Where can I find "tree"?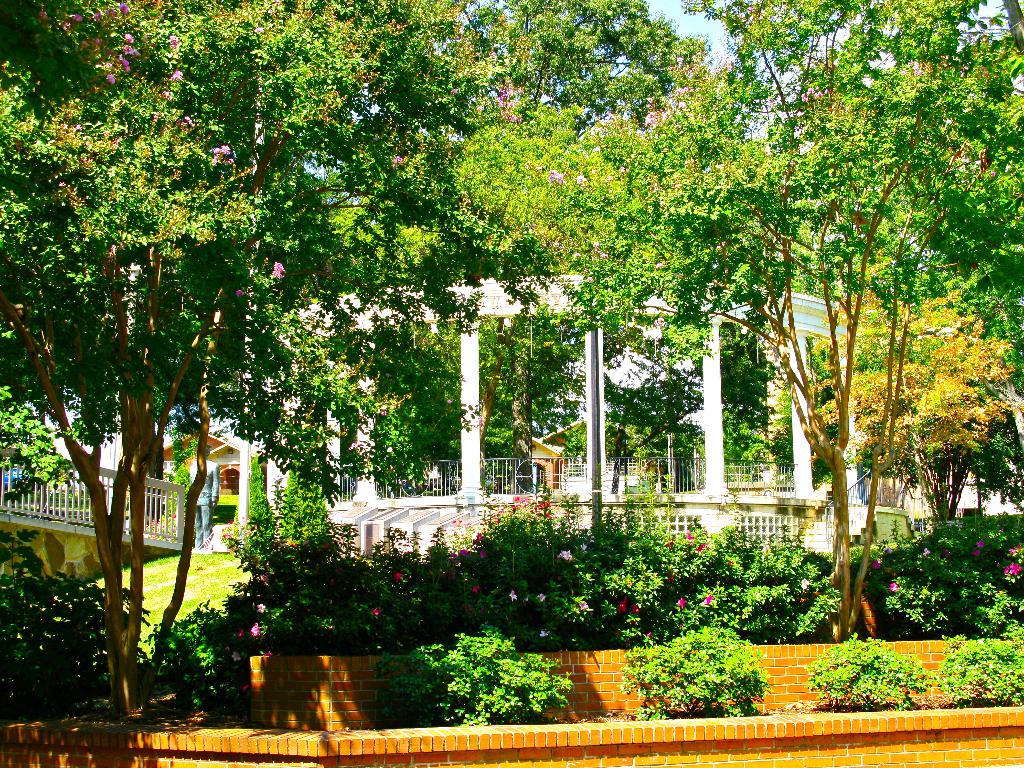
You can find it at crop(376, 54, 748, 500).
